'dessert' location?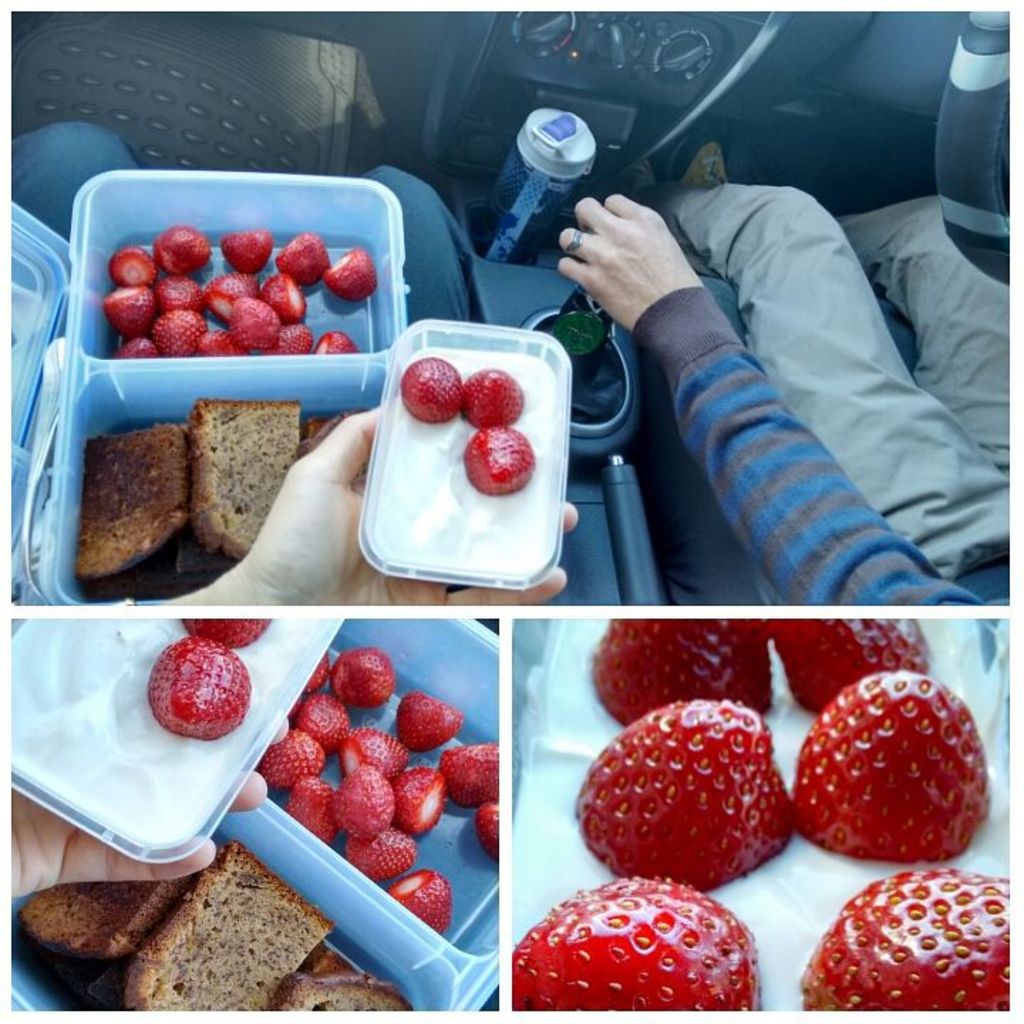
bbox=[397, 683, 455, 737]
